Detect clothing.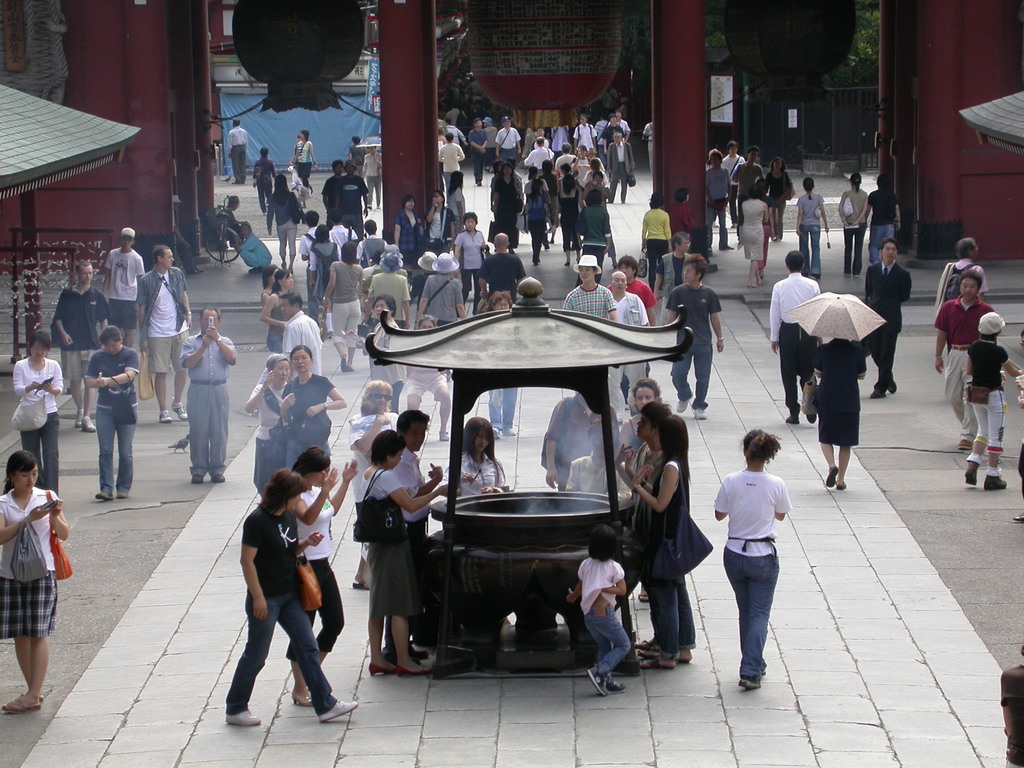
Detected at box=[455, 452, 499, 502].
